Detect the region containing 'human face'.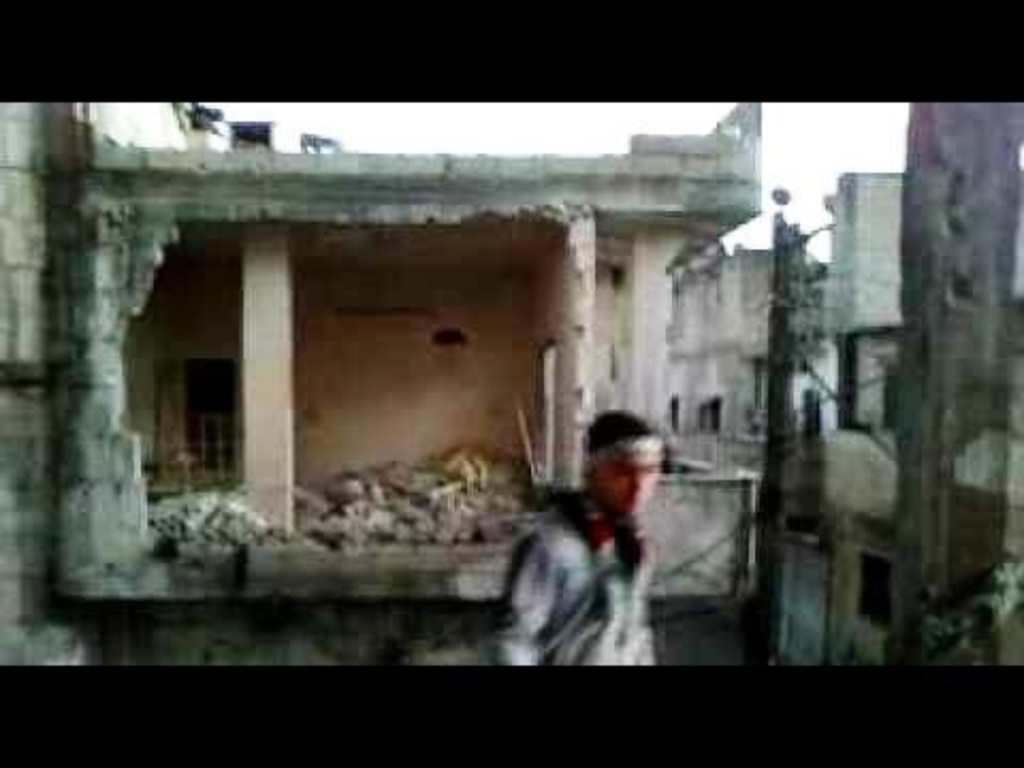
(left=604, top=448, right=657, bottom=512).
